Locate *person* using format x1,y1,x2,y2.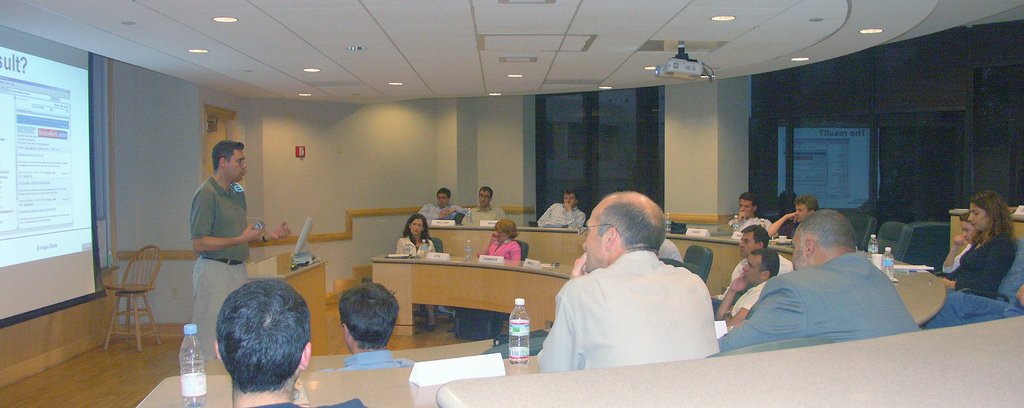
724,223,793,297.
